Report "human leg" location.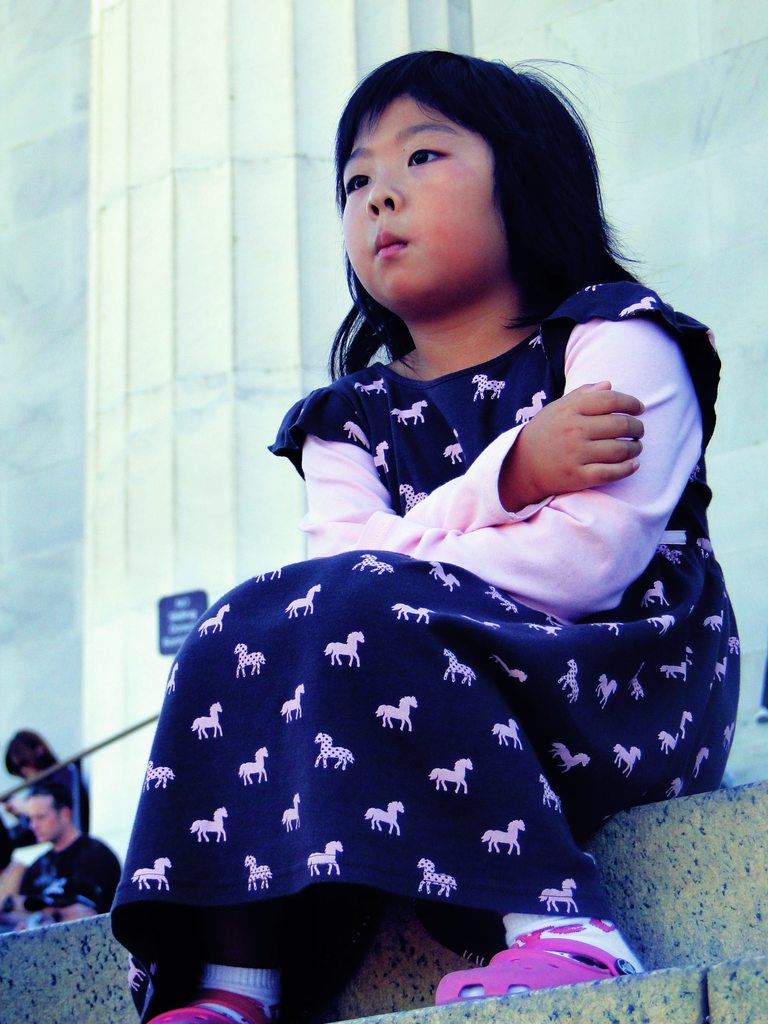
Report: pyautogui.locateOnScreen(126, 911, 294, 1023).
